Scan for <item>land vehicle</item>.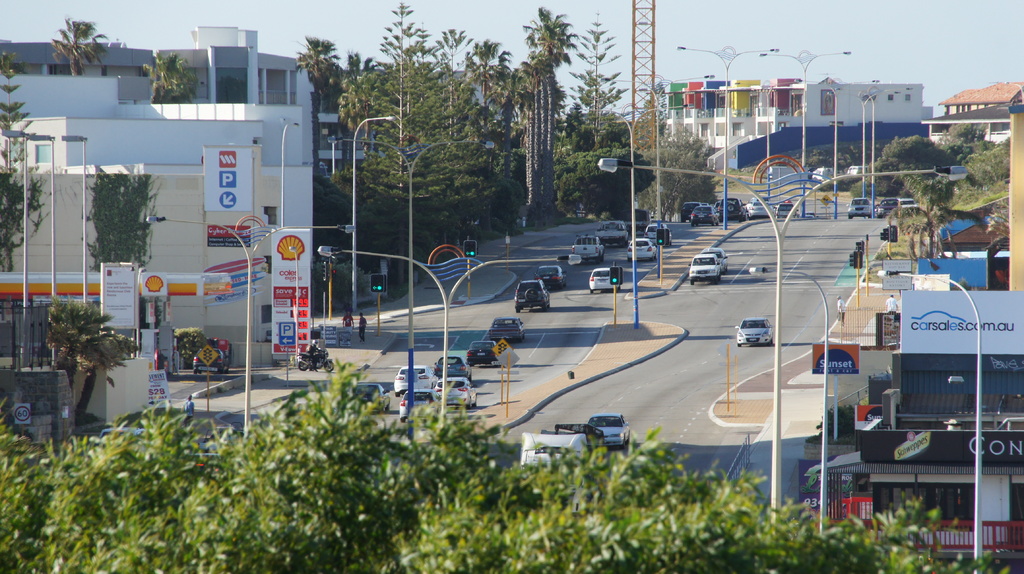
Scan result: <box>811,164,835,183</box>.
